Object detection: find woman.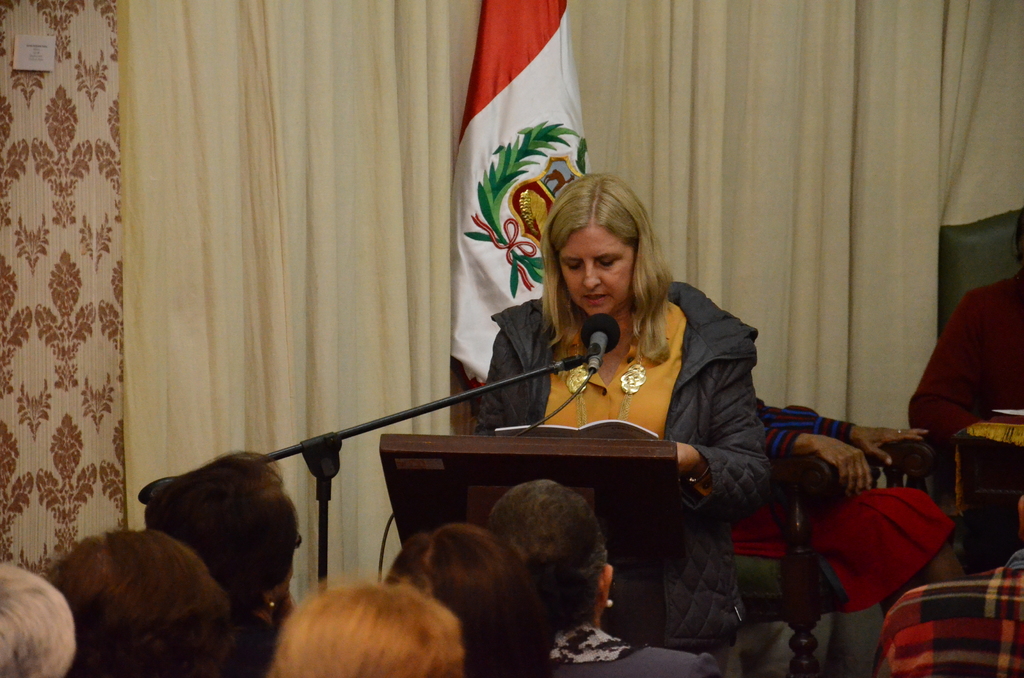
[140, 451, 304, 677].
